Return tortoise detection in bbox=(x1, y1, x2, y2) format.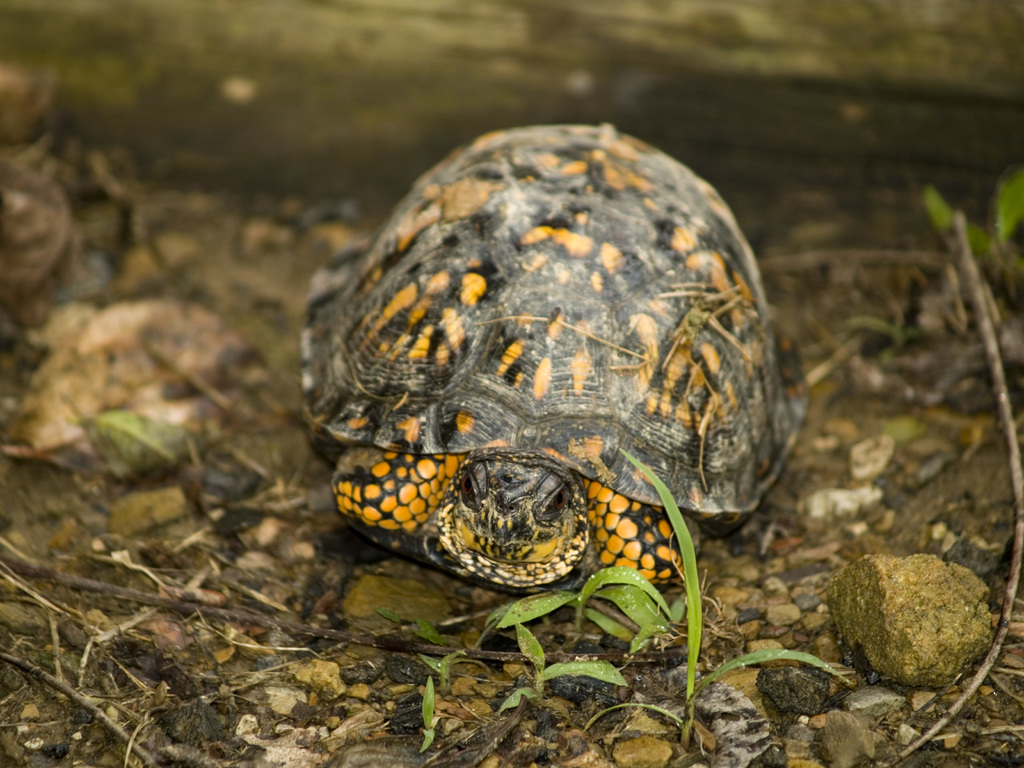
bbox=(298, 125, 810, 594).
